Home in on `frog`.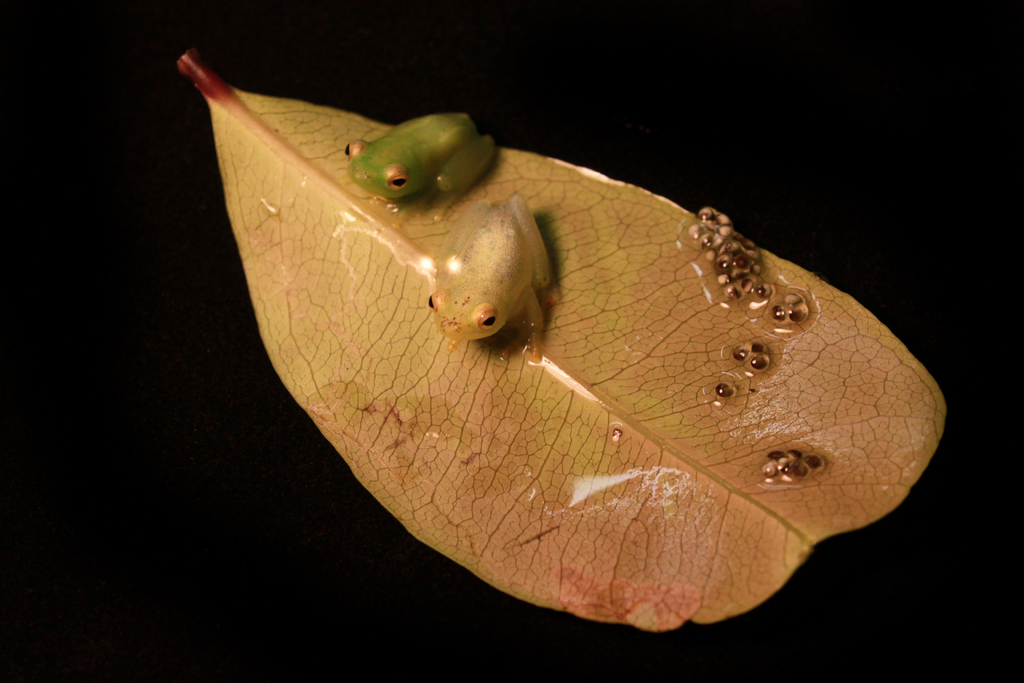
Homed in at left=426, top=186, right=560, bottom=361.
